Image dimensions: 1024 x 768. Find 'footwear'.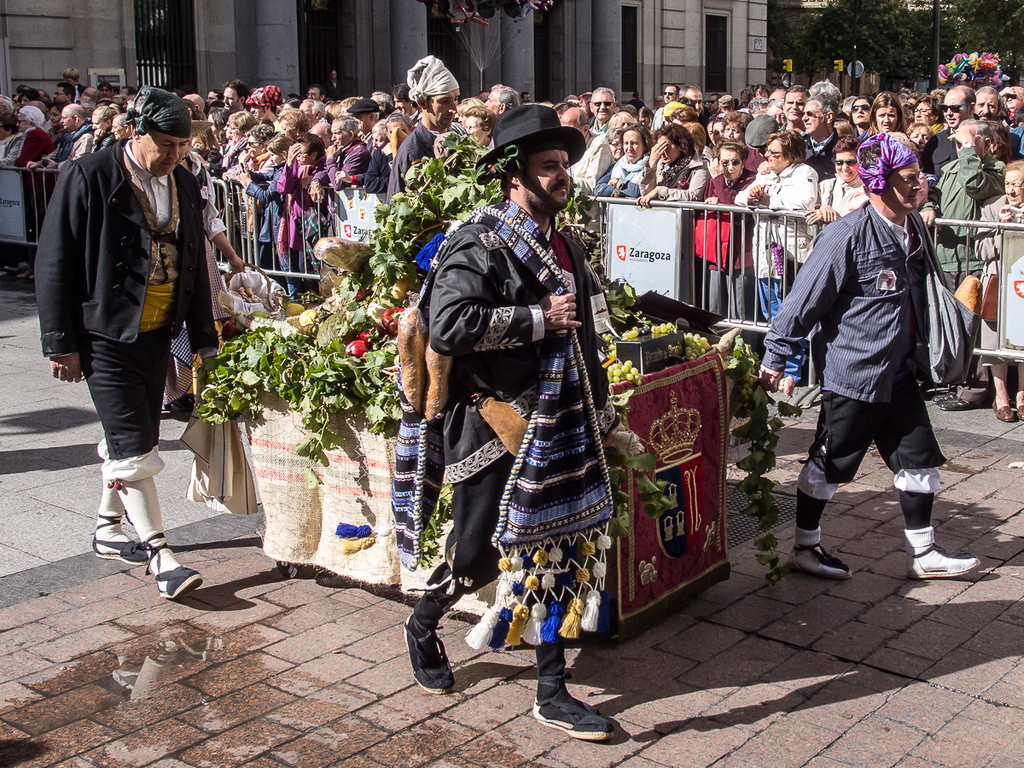
<box>931,382,985,413</box>.
